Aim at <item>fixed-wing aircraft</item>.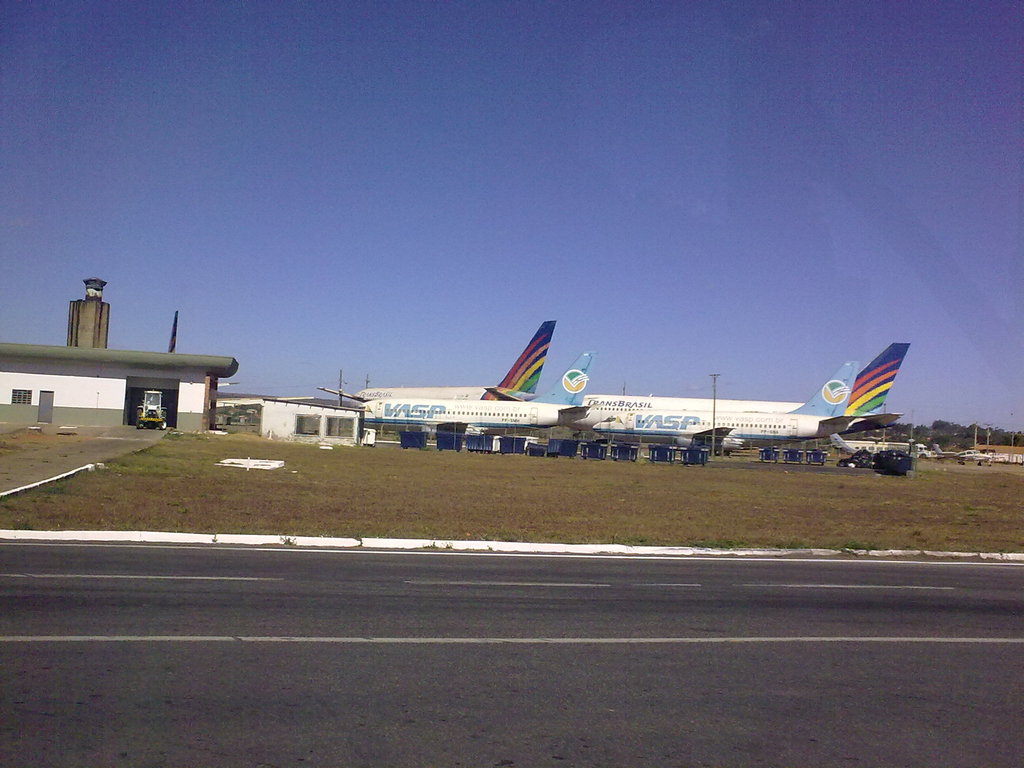
Aimed at {"left": 934, "top": 444, "right": 1004, "bottom": 467}.
